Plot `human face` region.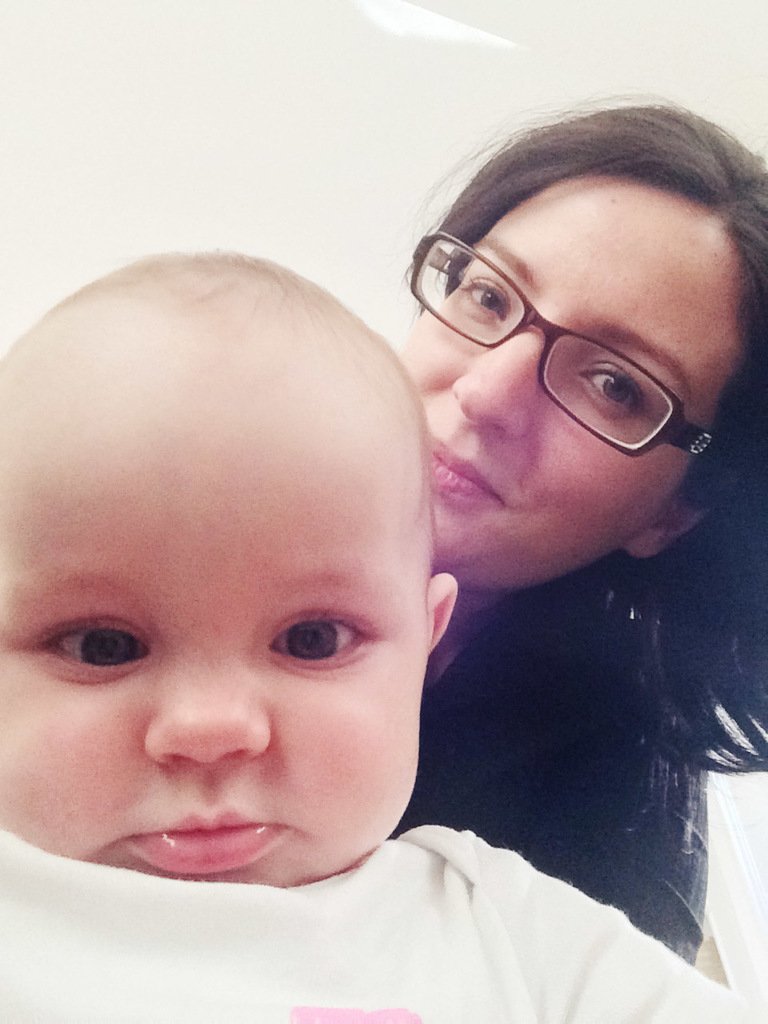
Plotted at [left=392, top=165, right=746, bottom=580].
